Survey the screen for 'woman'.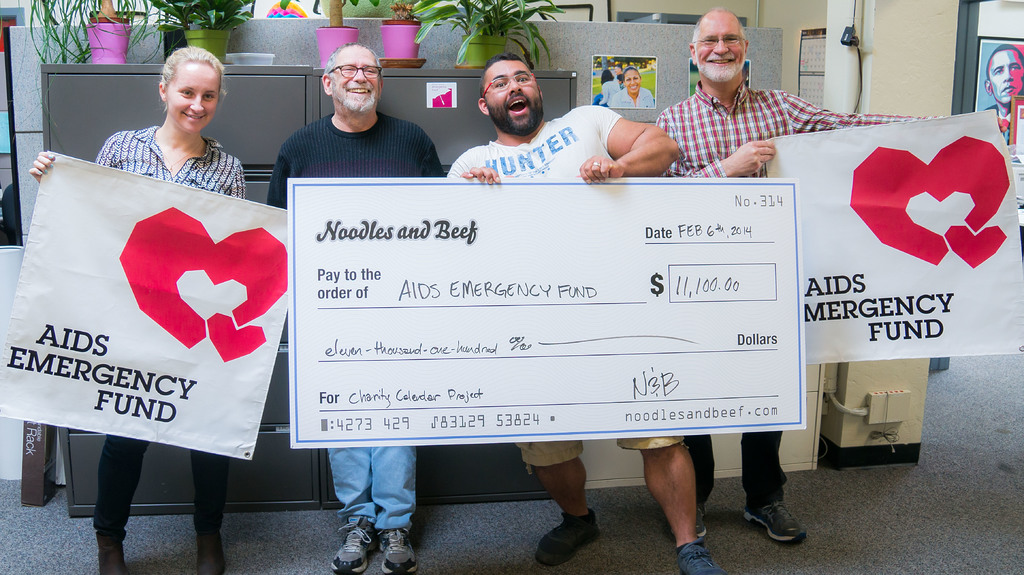
Survey found: x1=30 y1=49 x2=241 y2=574.
